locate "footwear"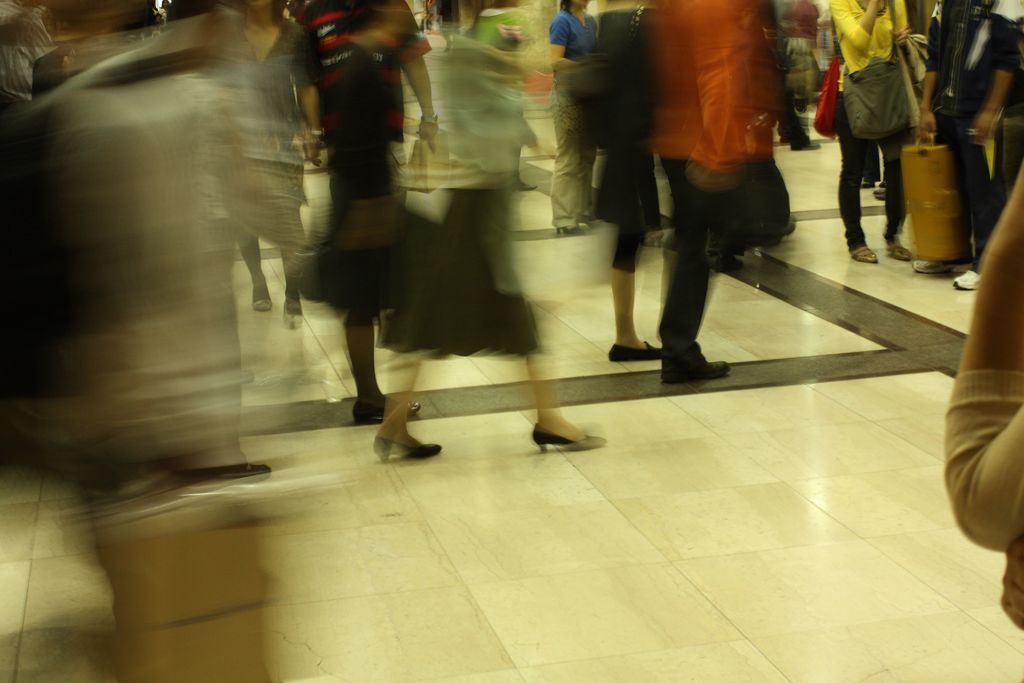
x1=886, y1=241, x2=911, y2=259
